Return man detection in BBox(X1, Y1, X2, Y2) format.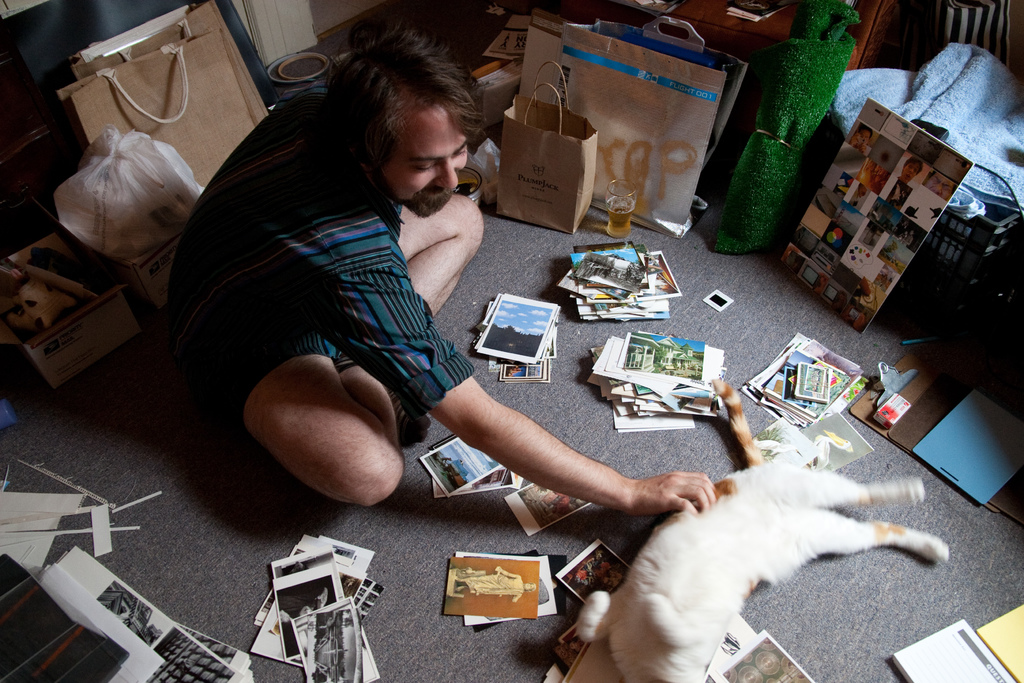
BBox(163, 25, 712, 520).
